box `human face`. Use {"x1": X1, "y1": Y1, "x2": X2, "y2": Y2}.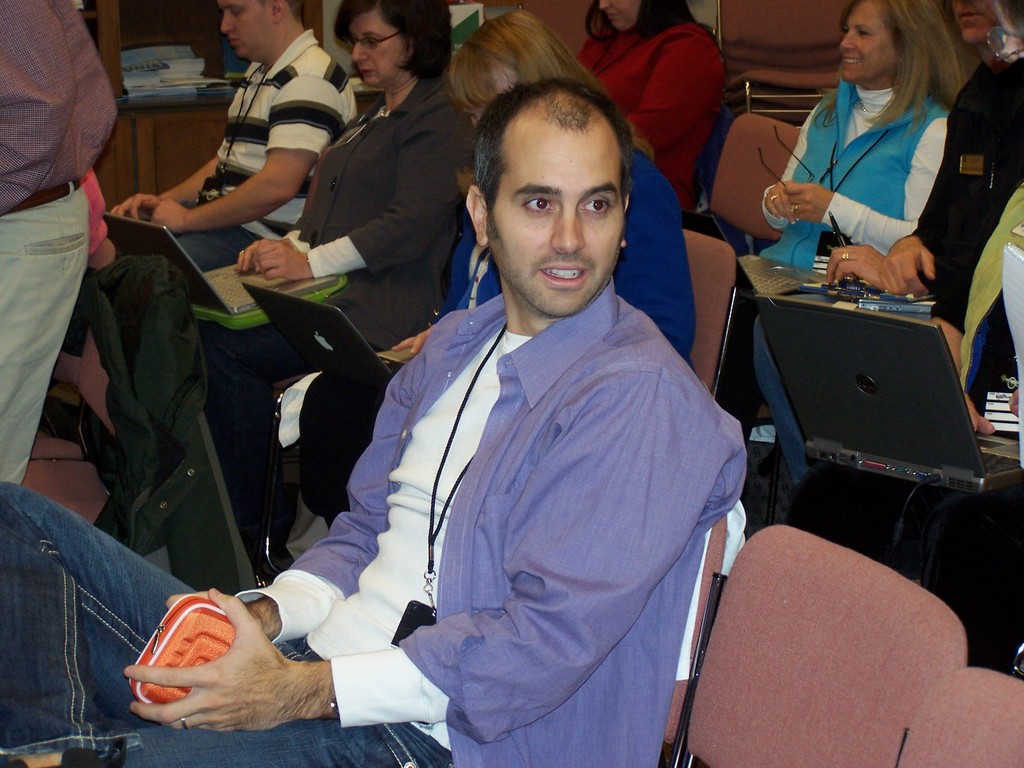
{"x1": 216, "y1": 3, "x2": 272, "y2": 64}.
